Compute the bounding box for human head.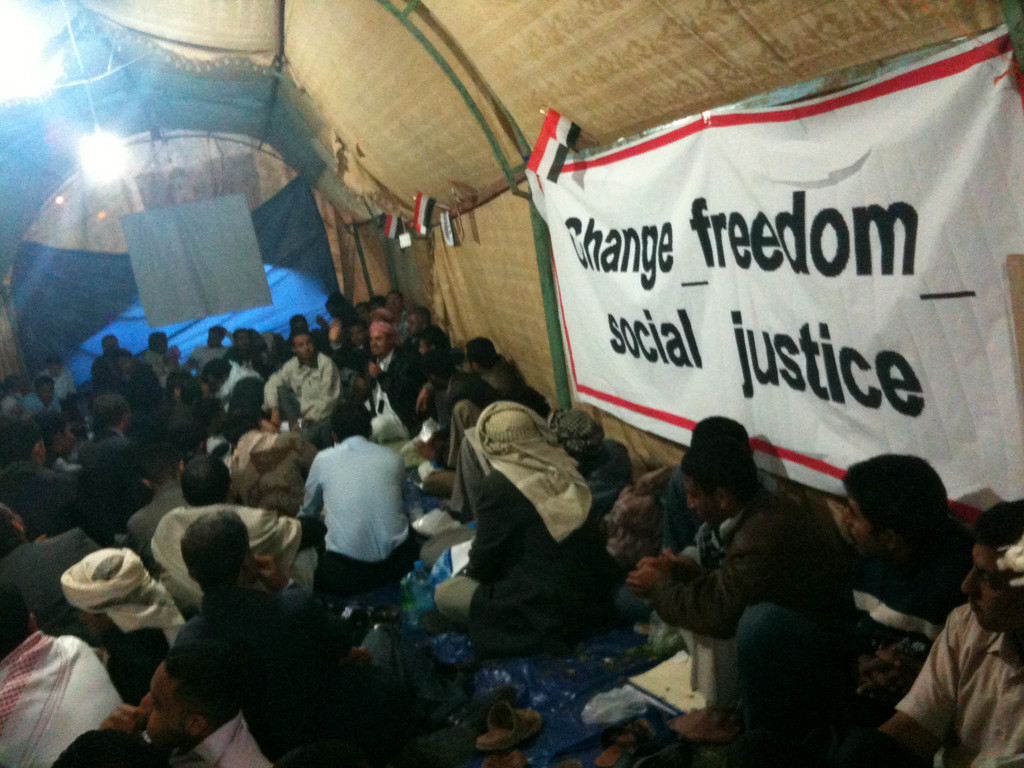
locate(959, 500, 1023, 632).
